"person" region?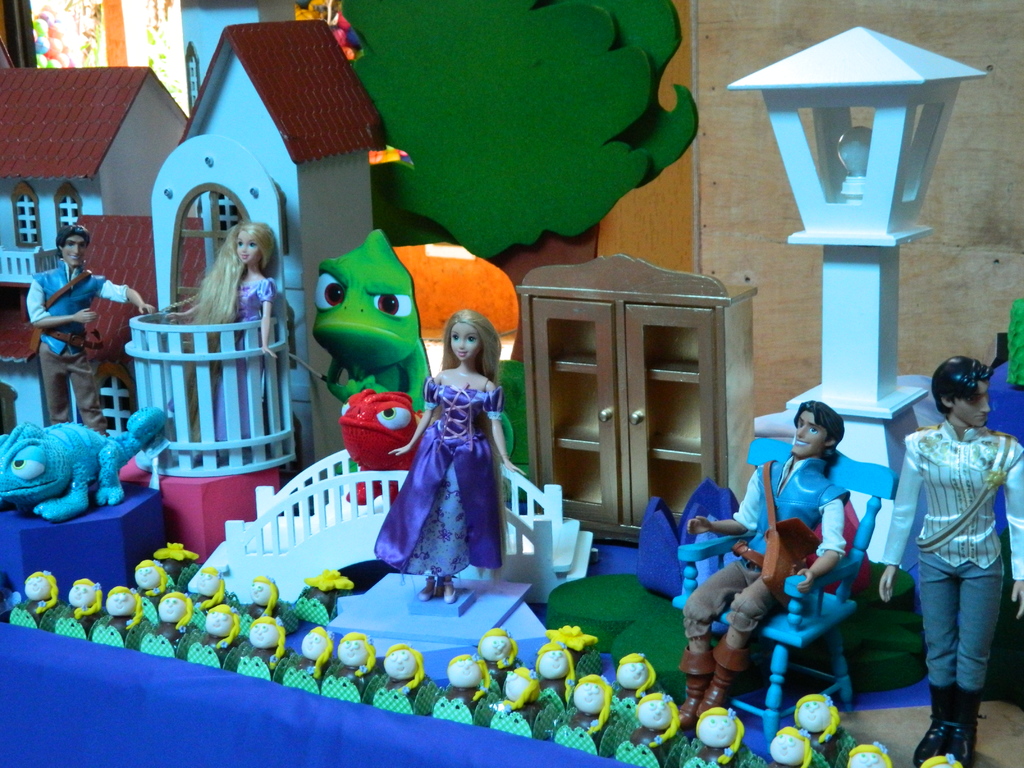
l=10, t=221, r=154, b=446
